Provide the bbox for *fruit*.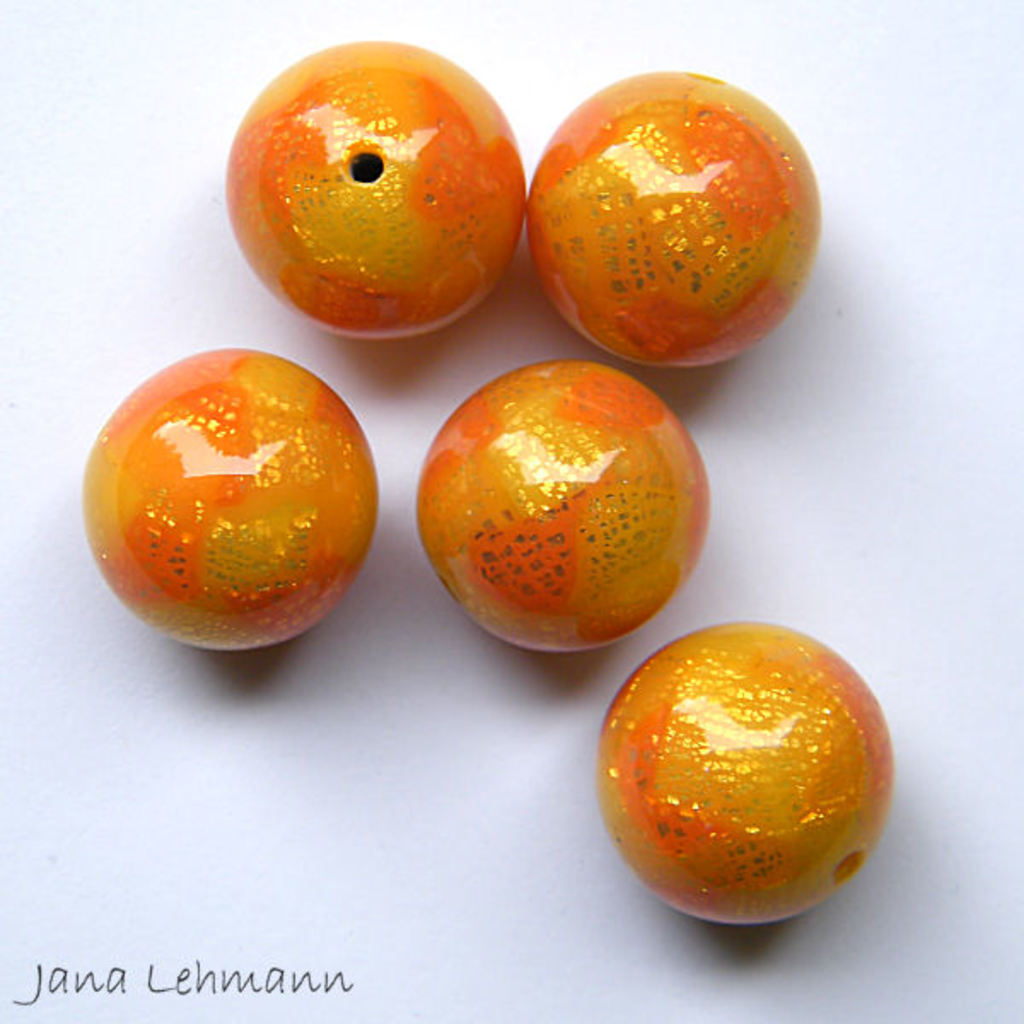
[x1=602, y1=611, x2=901, y2=934].
